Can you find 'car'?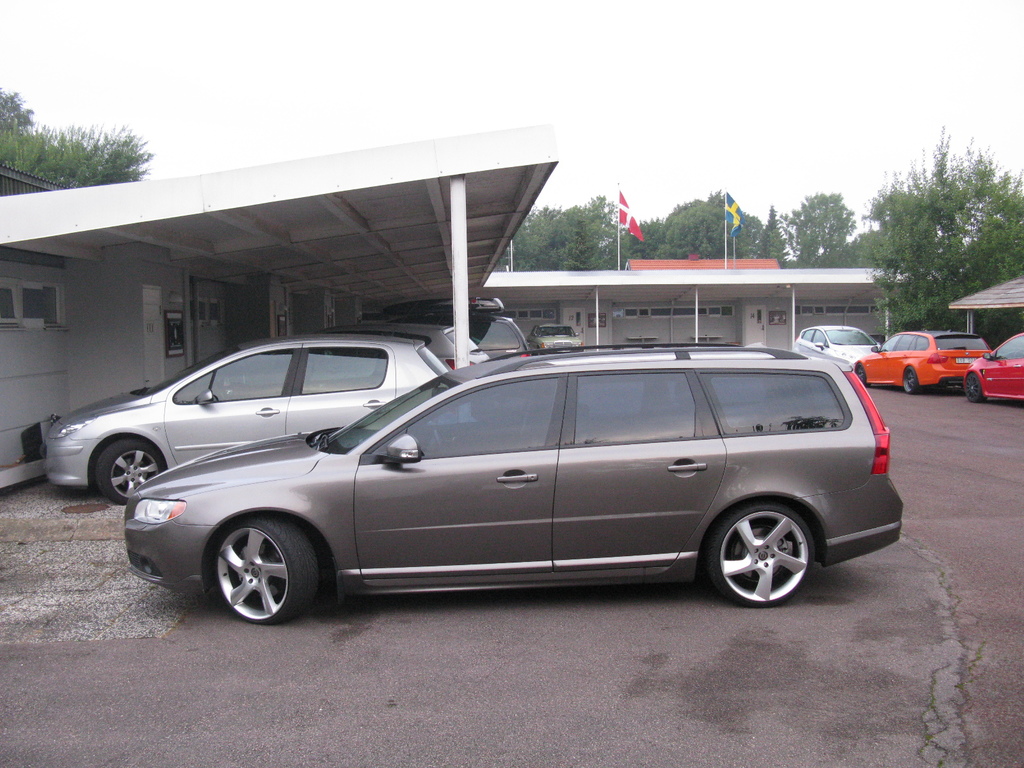
Yes, bounding box: <region>963, 328, 1023, 403</region>.
